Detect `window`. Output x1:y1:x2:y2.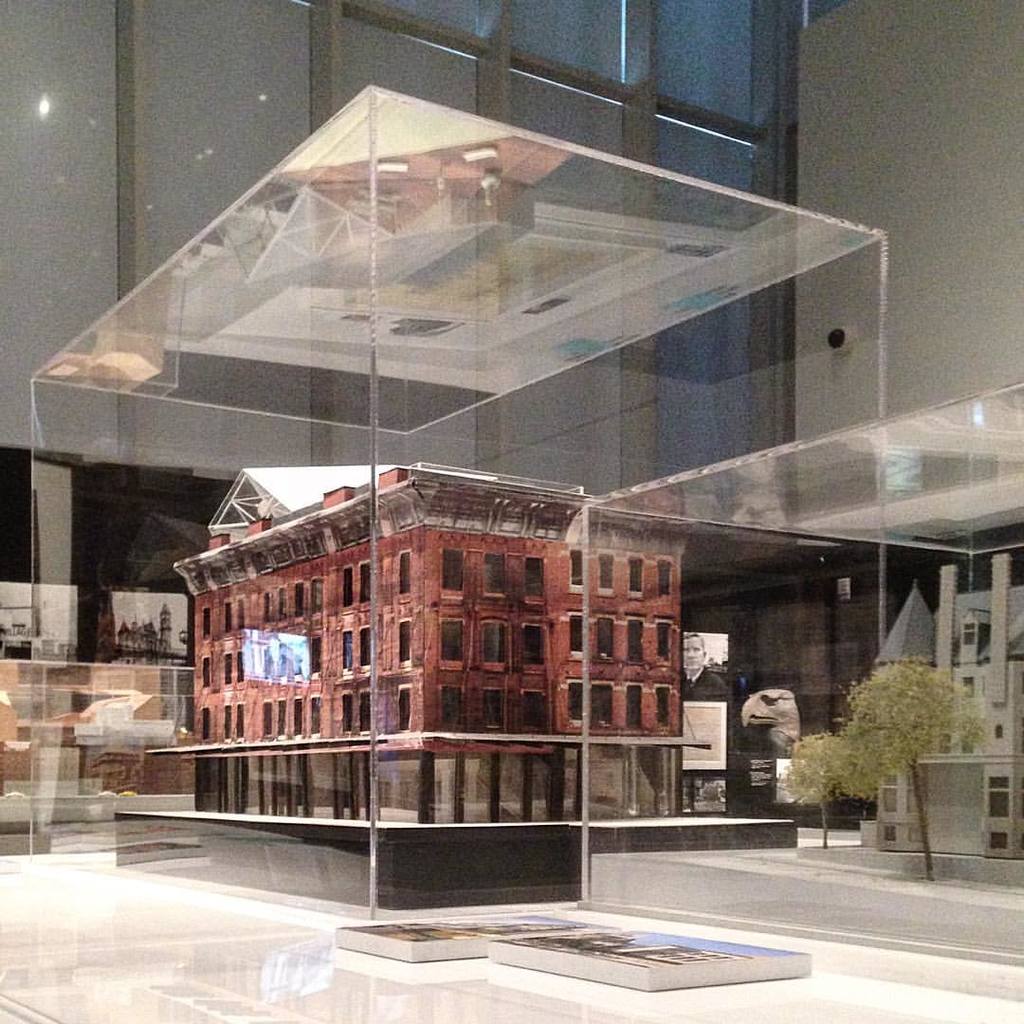
223:649:231:686.
